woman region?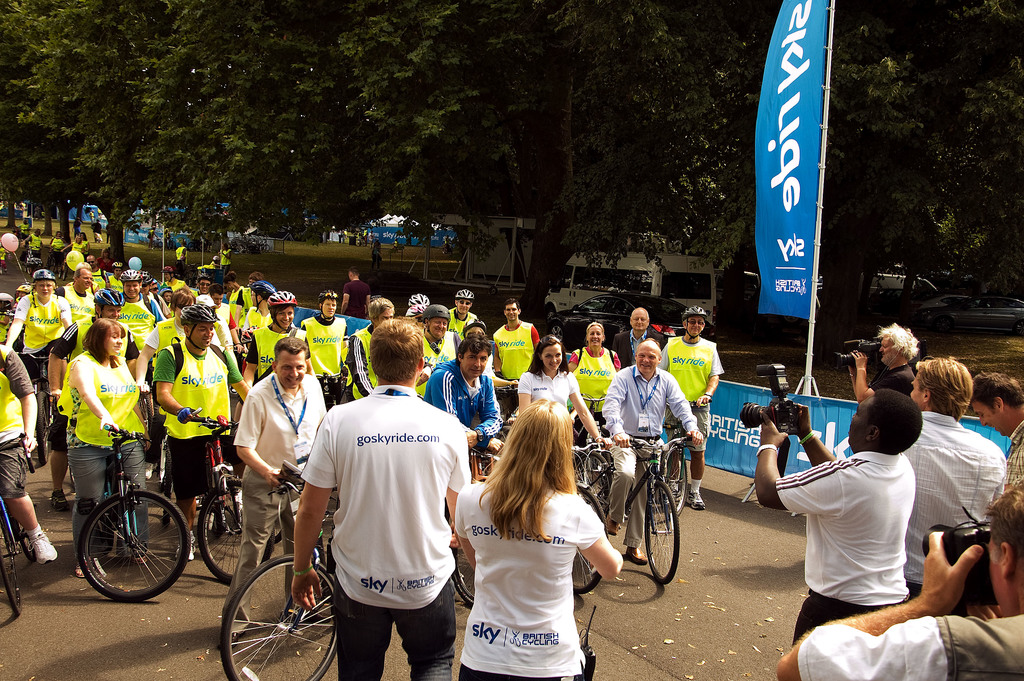
detection(412, 318, 509, 393)
